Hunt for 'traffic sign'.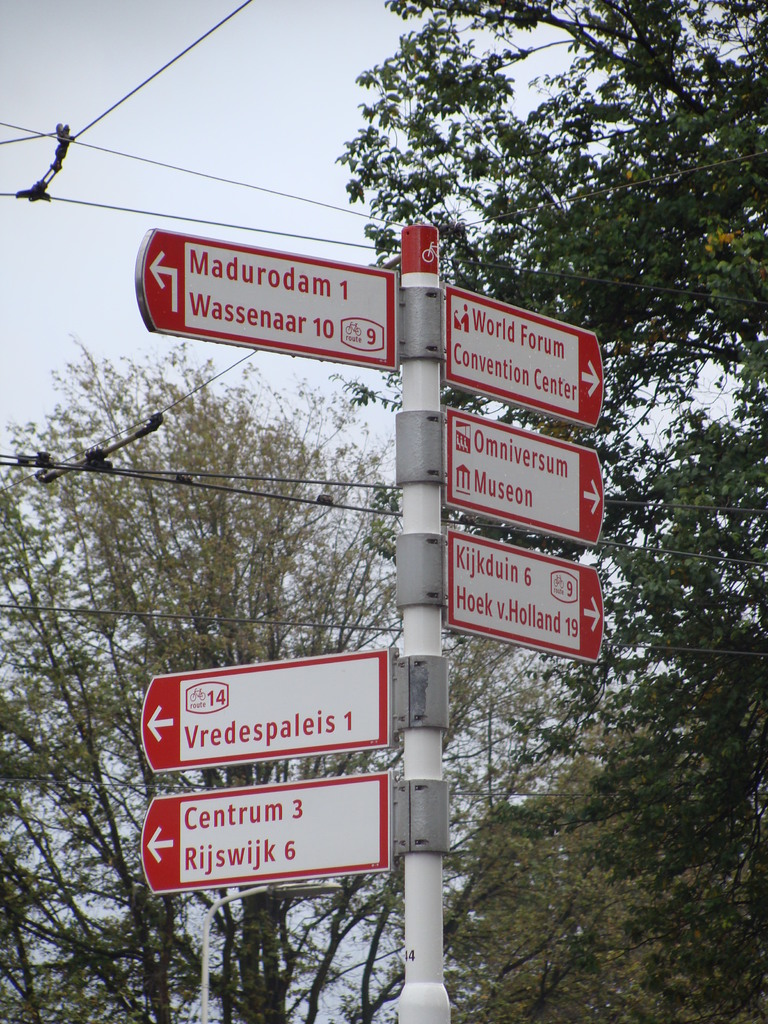
Hunted down at bbox(444, 410, 608, 545).
